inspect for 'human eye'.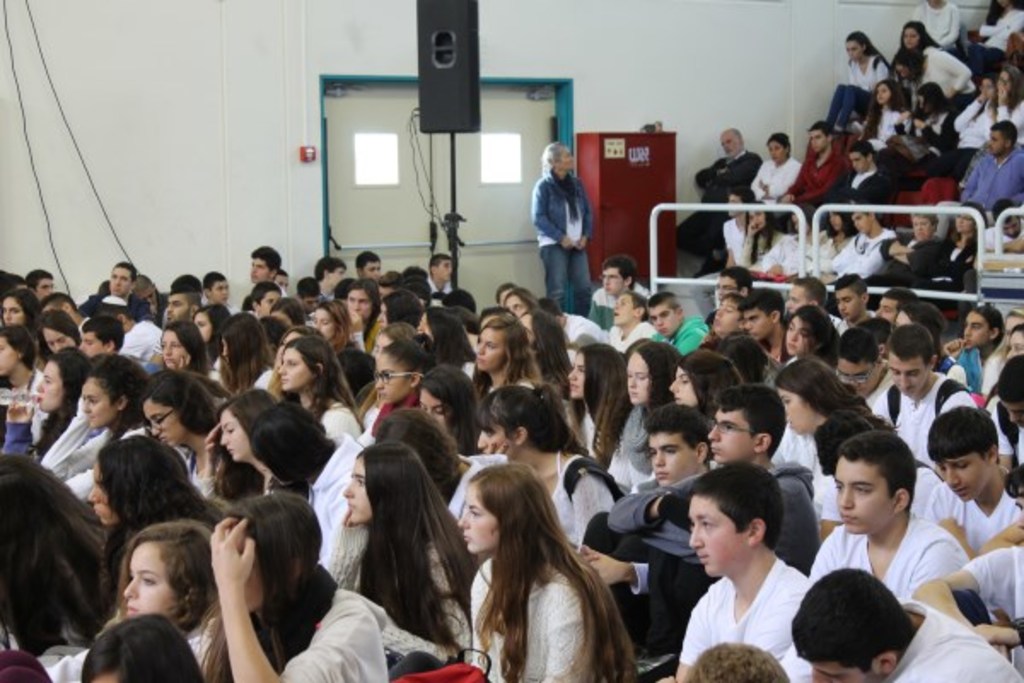
Inspection: detection(637, 374, 647, 384).
